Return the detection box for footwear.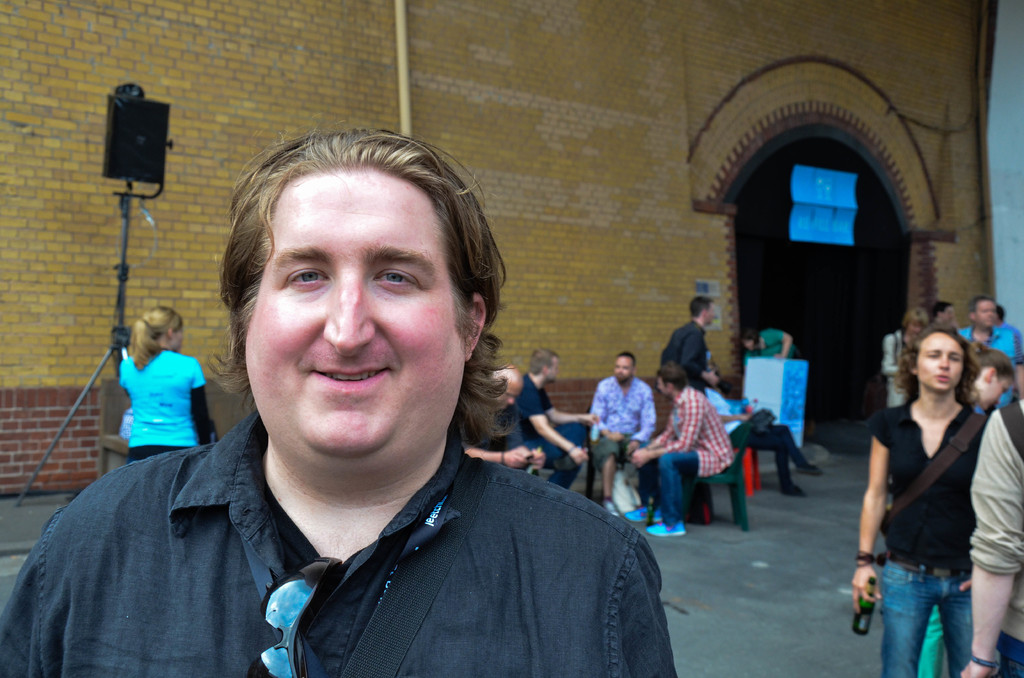
select_region(620, 503, 663, 528).
